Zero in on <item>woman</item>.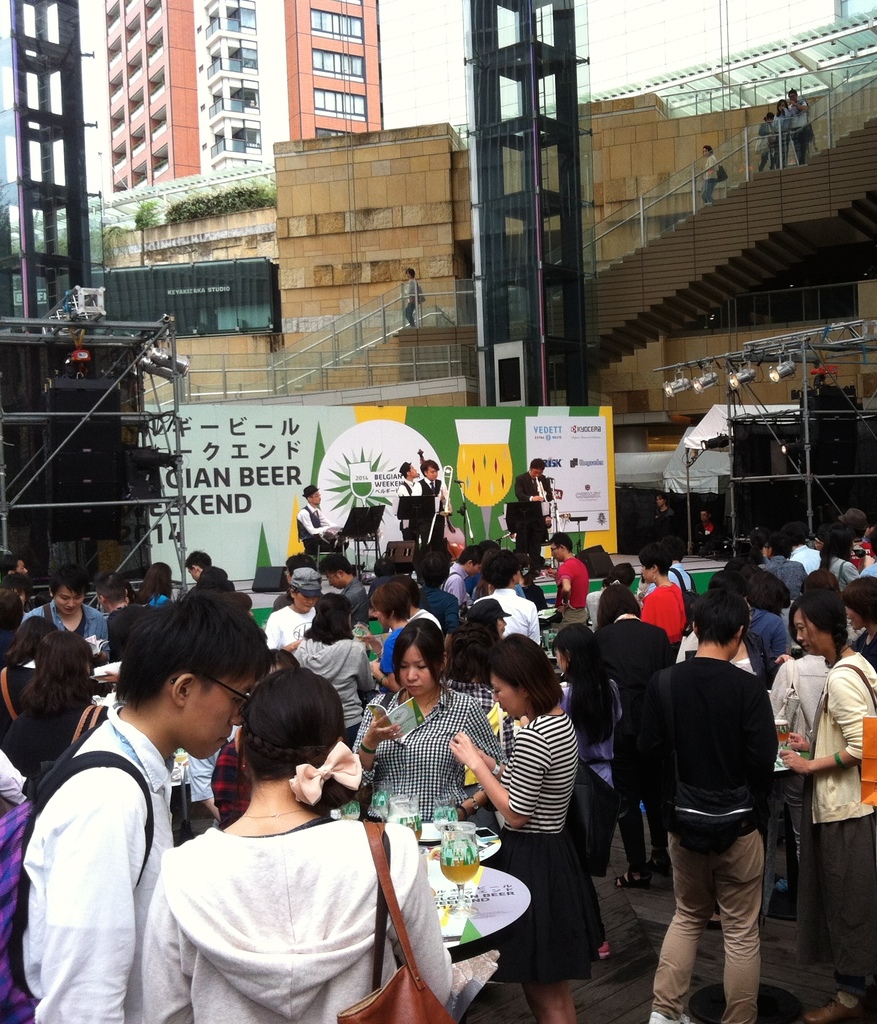
Zeroed in: select_region(816, 525, 858, 593).
